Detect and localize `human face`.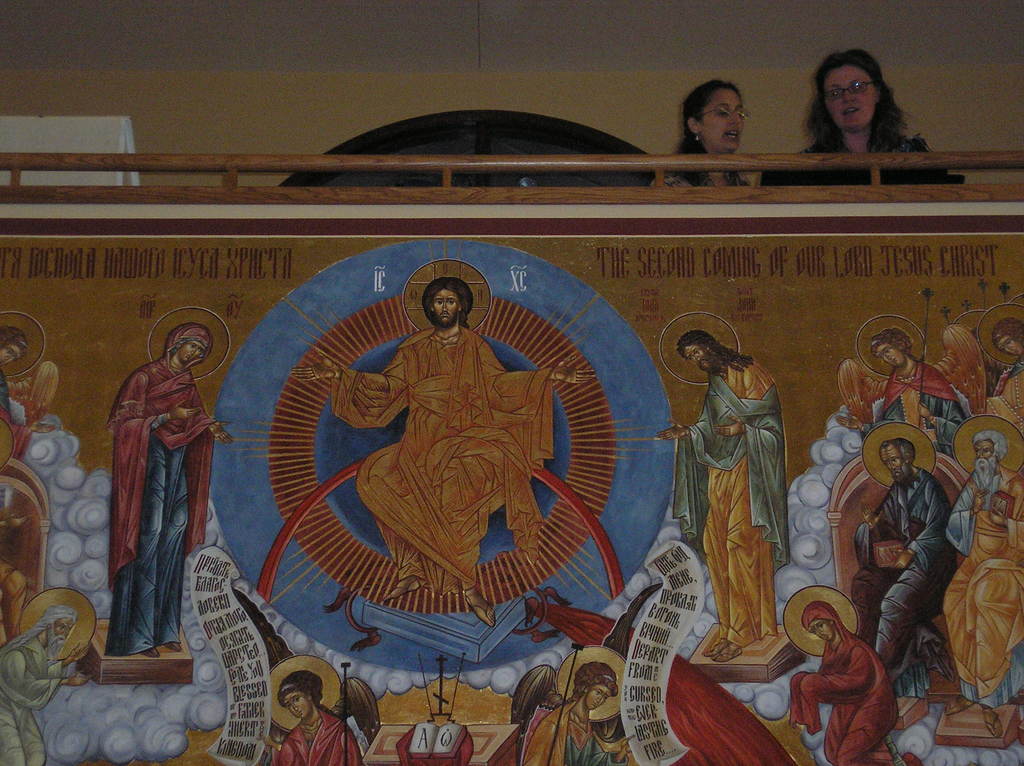
Localized at <region>698, 92, 746, 147</region>.
